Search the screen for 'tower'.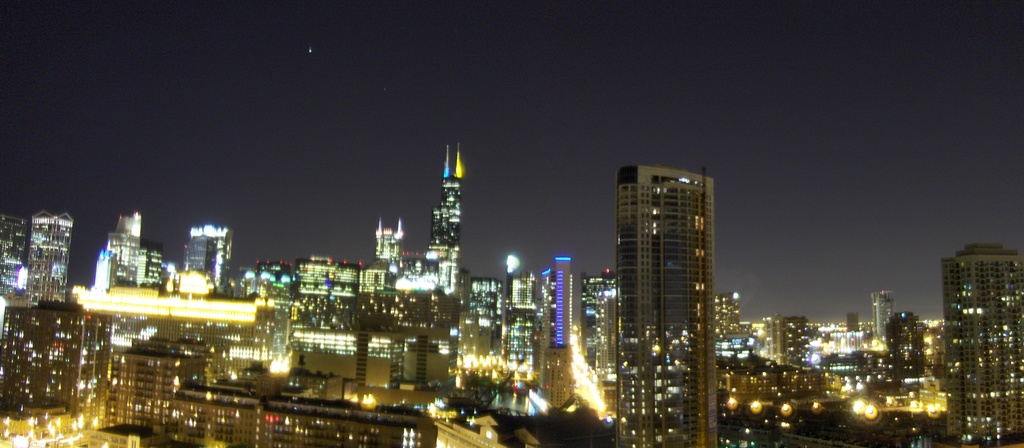
Found at [618,166,717,447].
